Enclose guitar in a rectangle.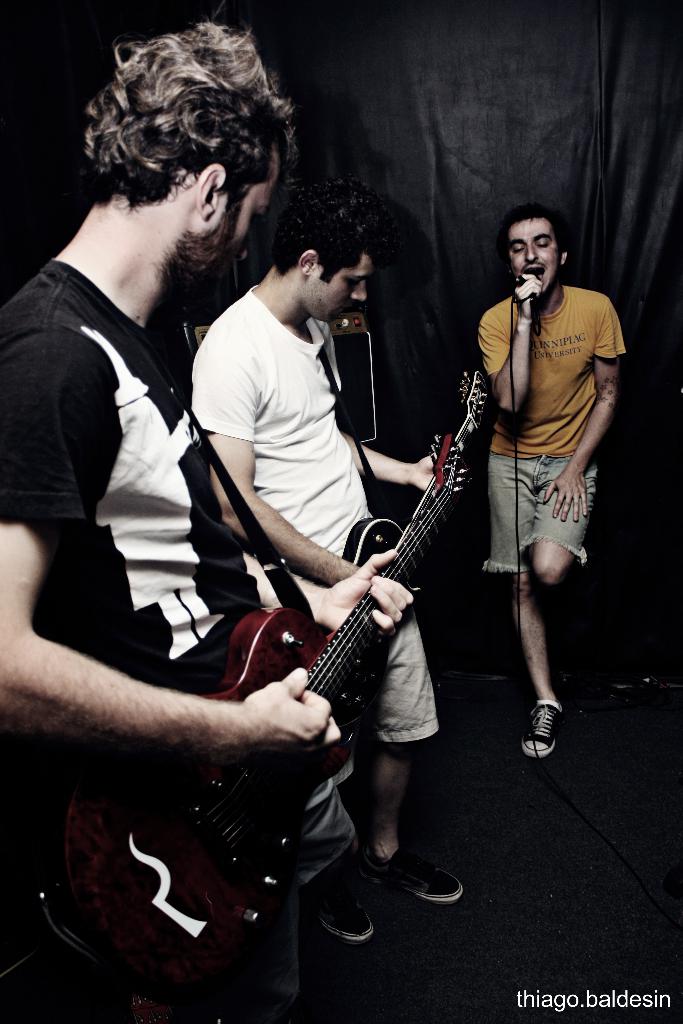
334,358,498,639.
